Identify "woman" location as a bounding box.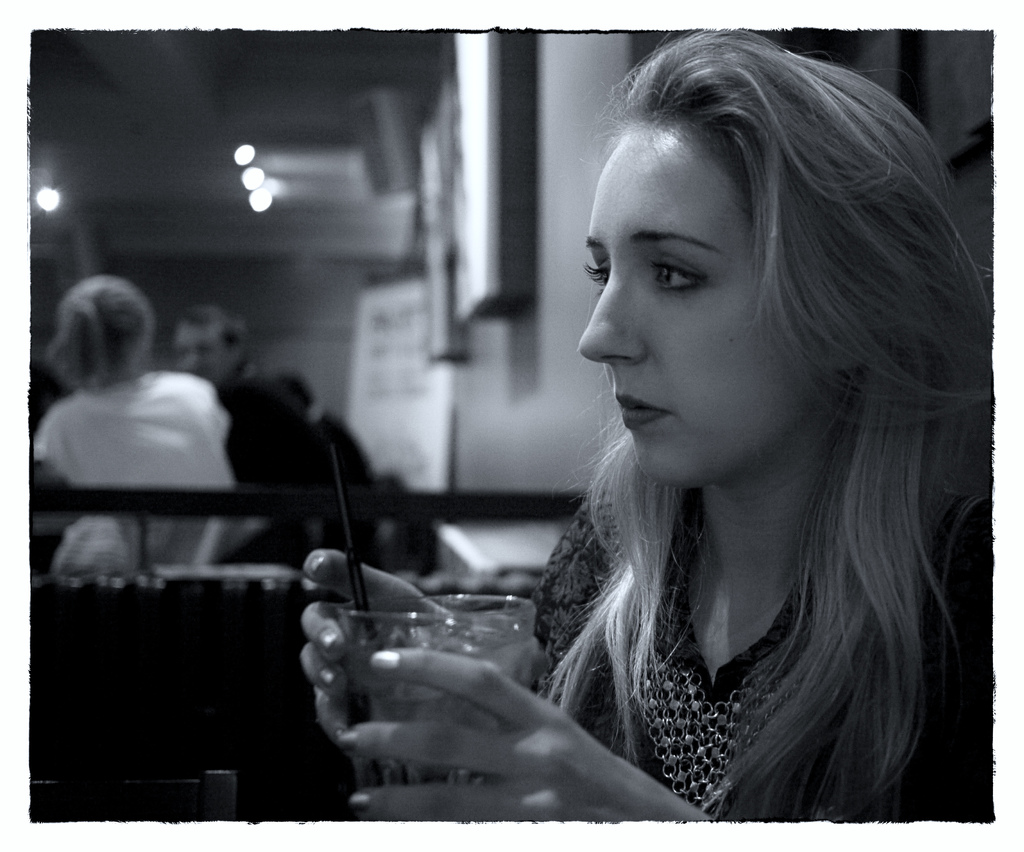
[339, 54, 1023, 846].
